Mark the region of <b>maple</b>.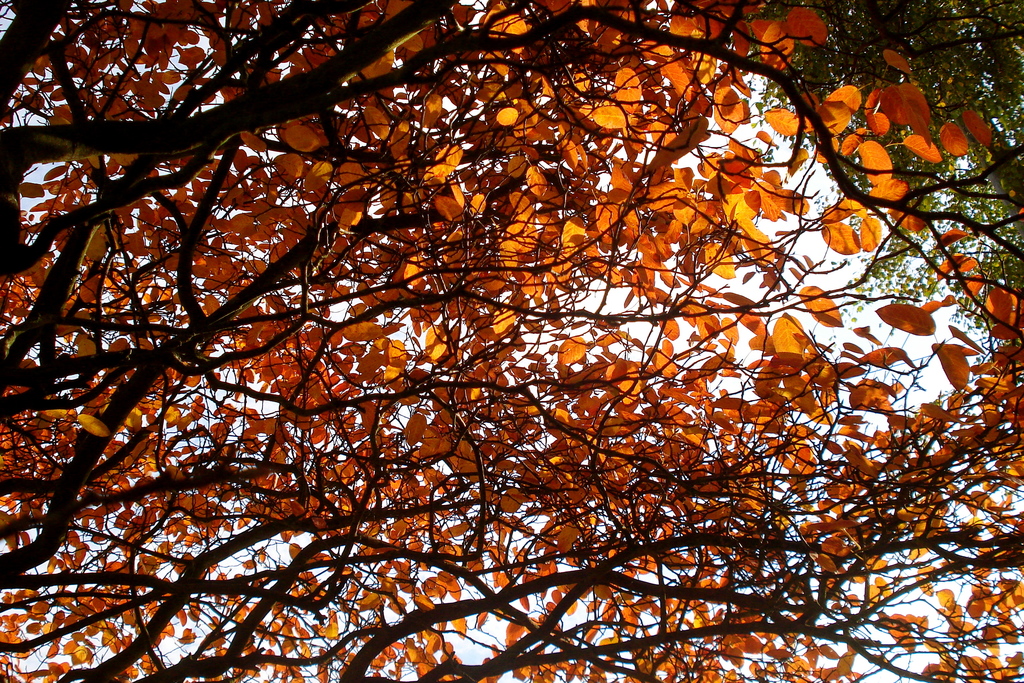
Region: Rect(0, 1, 639, 682).
